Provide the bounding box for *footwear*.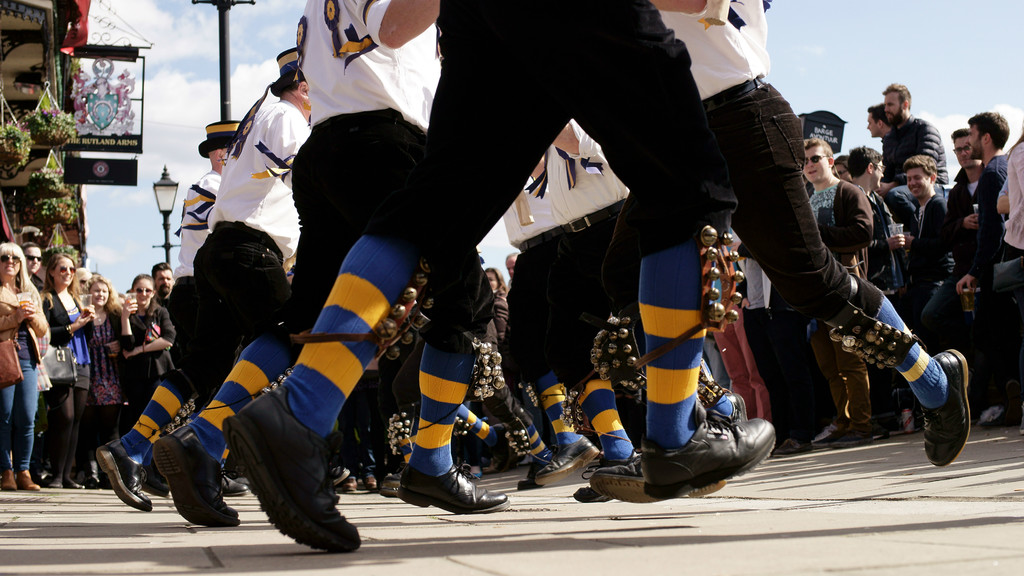
BBox(576, 450, 635, 502).
